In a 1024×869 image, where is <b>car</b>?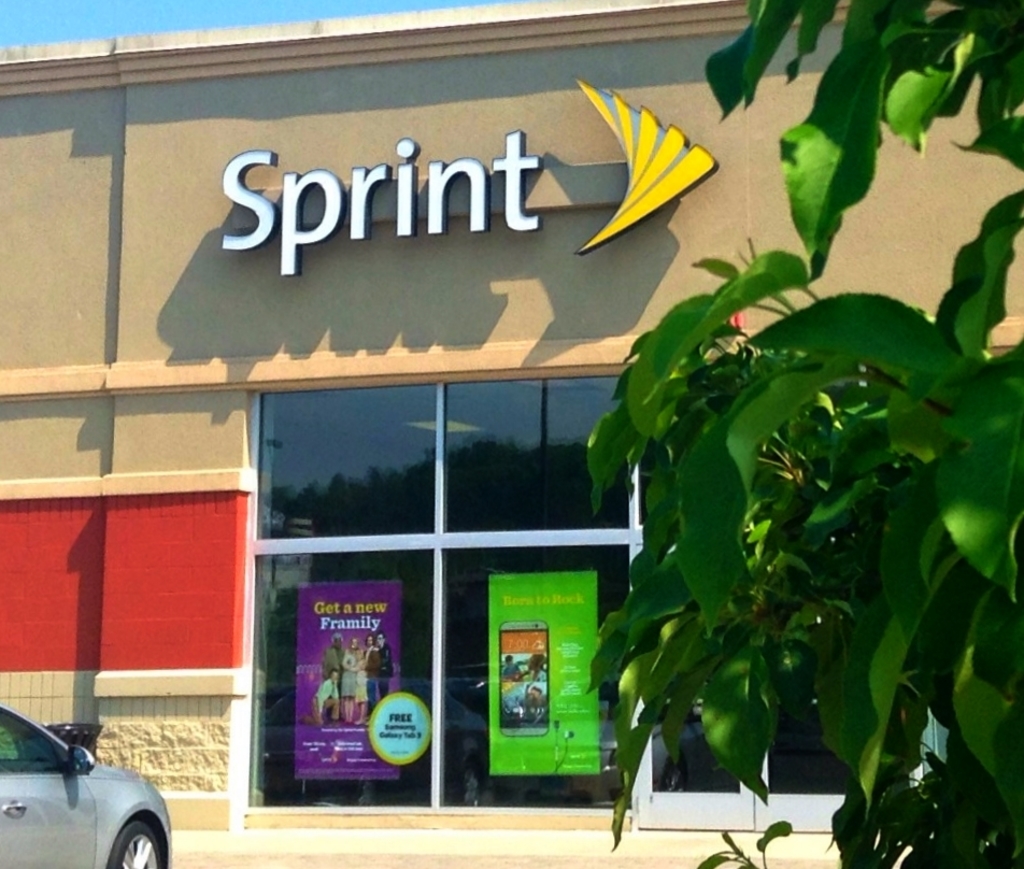
select_region(0, 710, 183, 868).
